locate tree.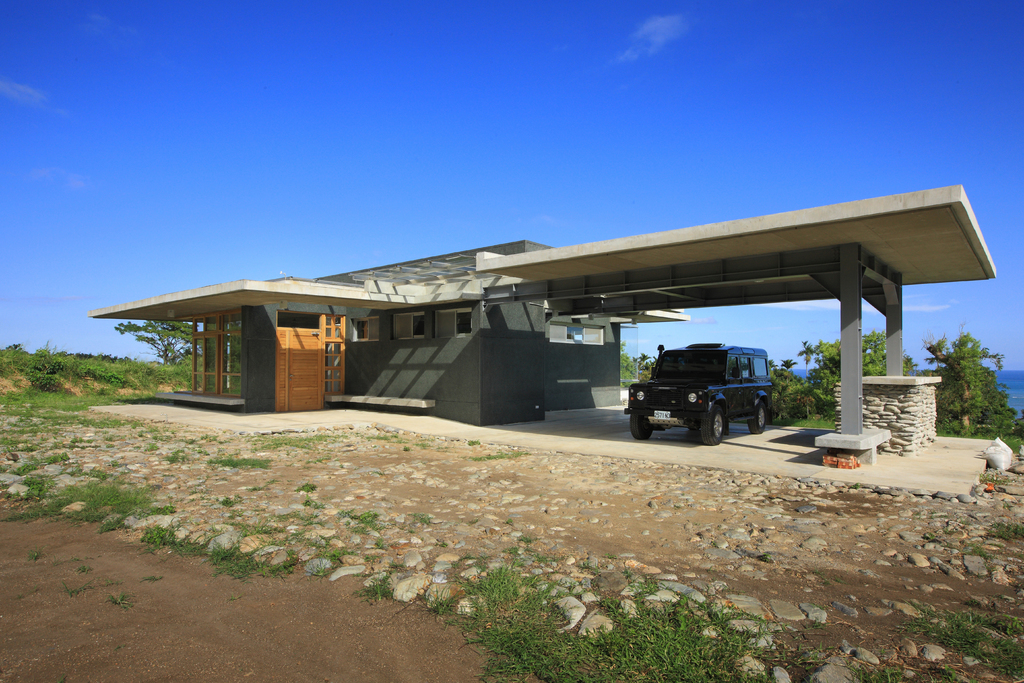
Bounding box: <bbox>113, 318, 204, 367</bbox>.
